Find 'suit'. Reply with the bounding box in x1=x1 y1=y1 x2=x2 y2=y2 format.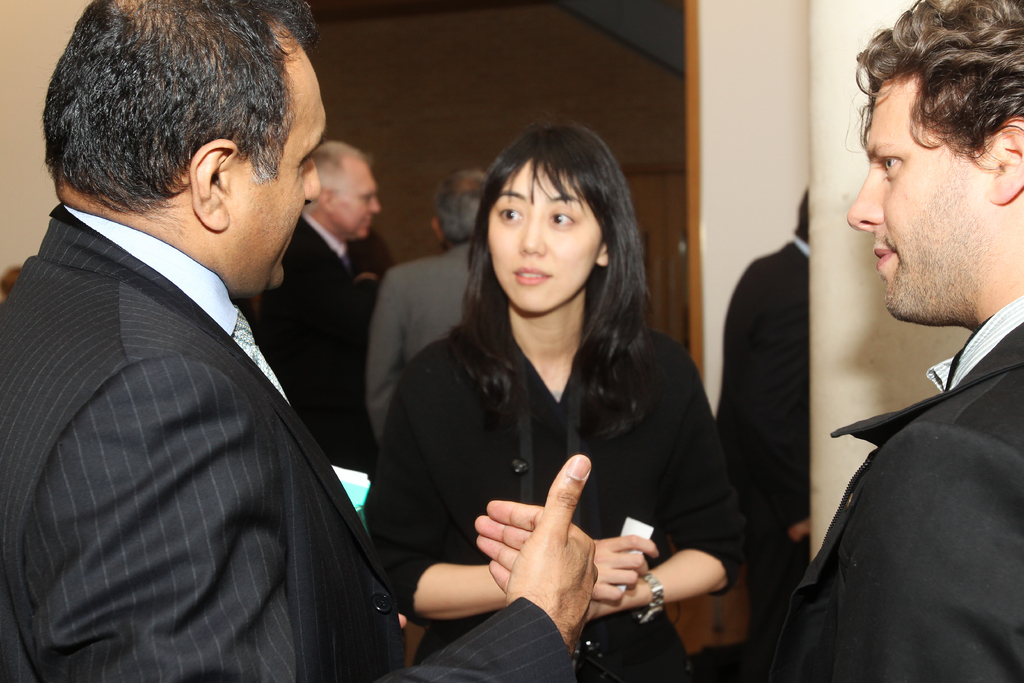
x1=1 y1=116 x2=409 y2=672.
